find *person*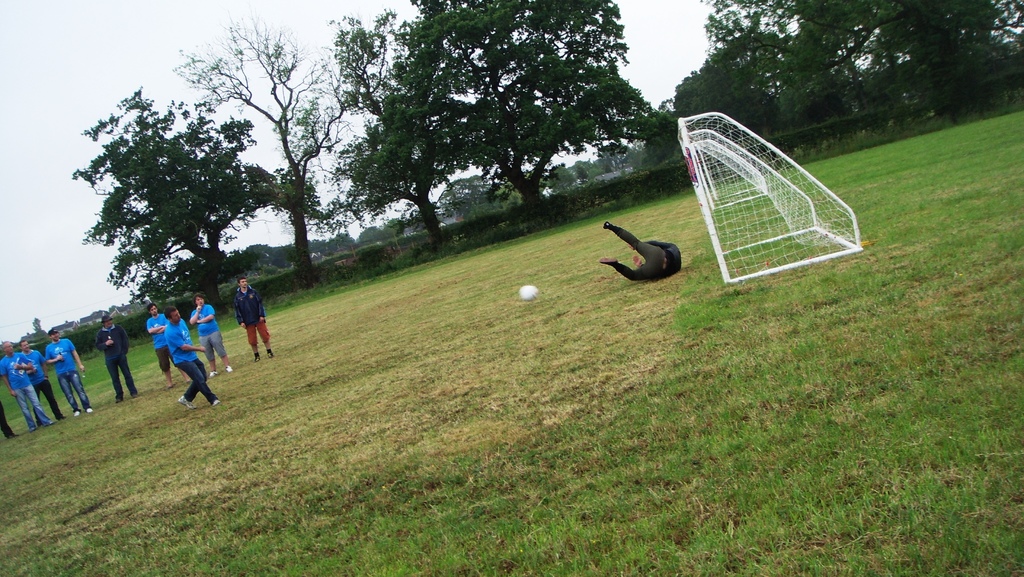
l=92, t=313, r=141, b=403
